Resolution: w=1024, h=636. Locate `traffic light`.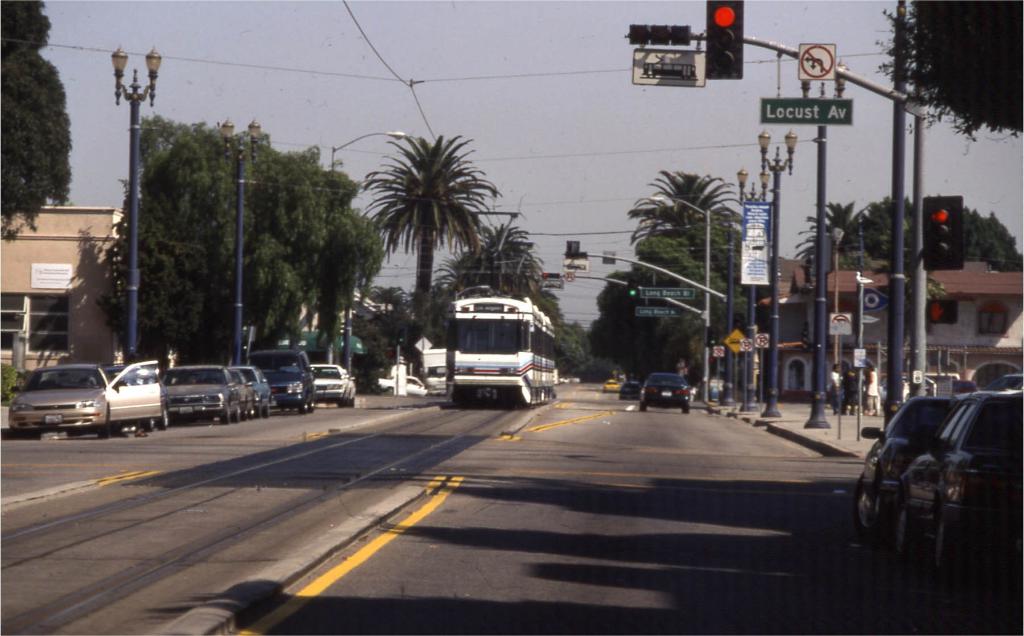
bbox=[627, 277, 638, 297].
